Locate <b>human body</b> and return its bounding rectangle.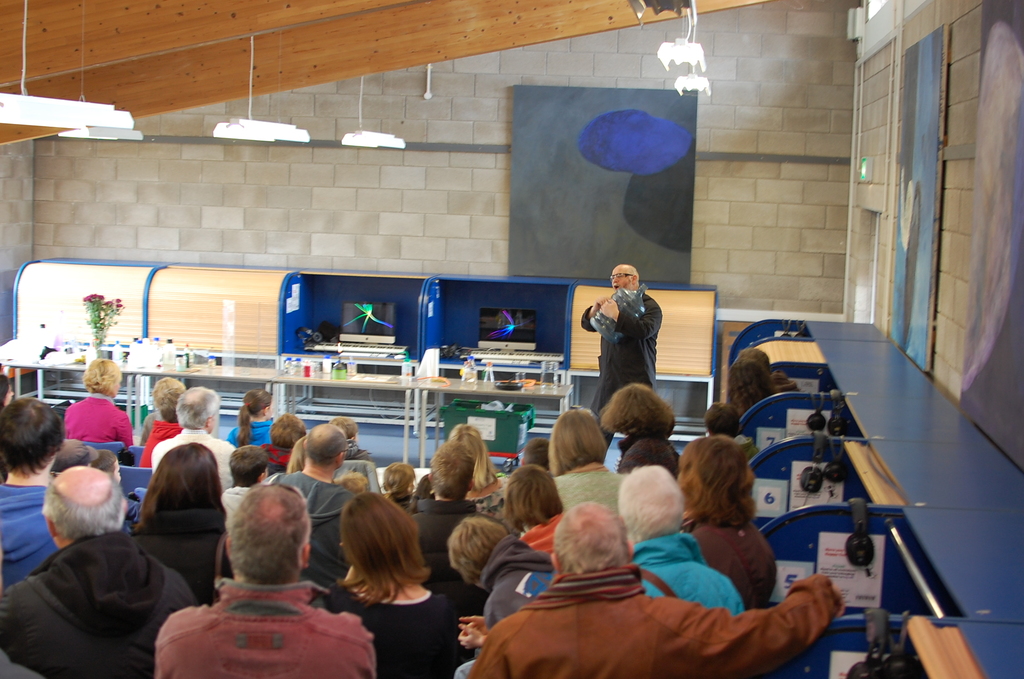
[x1=60, y1=391, x2=134, y2=448].
